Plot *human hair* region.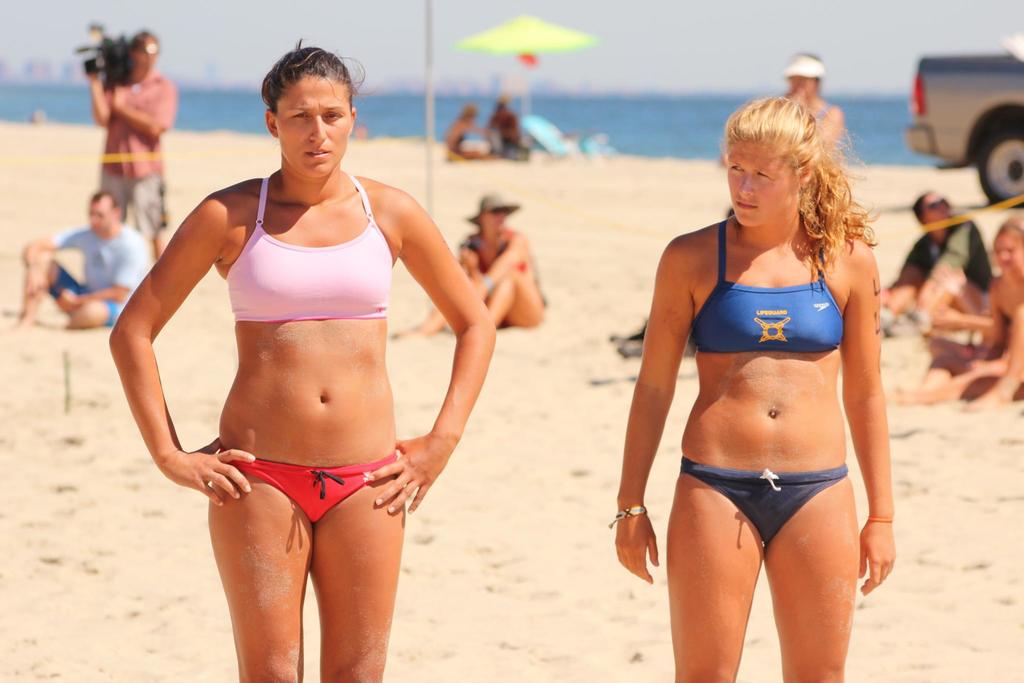
Plotted at [997, 216, 1023, 249].
